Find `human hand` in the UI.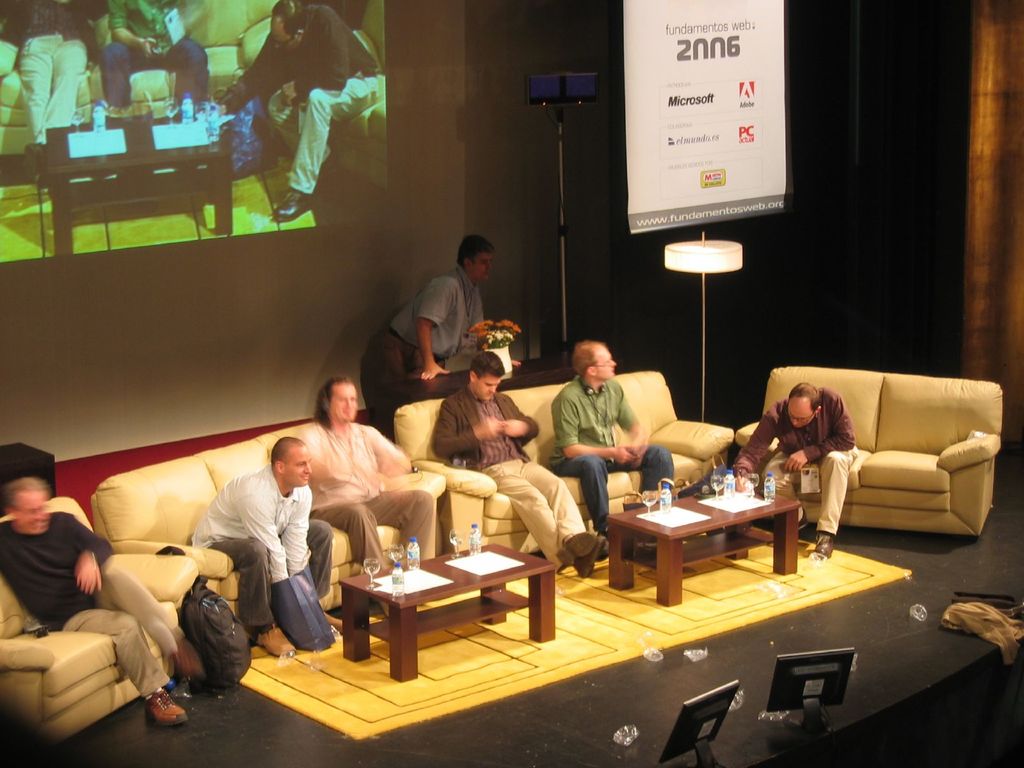
UI element at (x1=782, y1=450, x2=807, y2=472).
